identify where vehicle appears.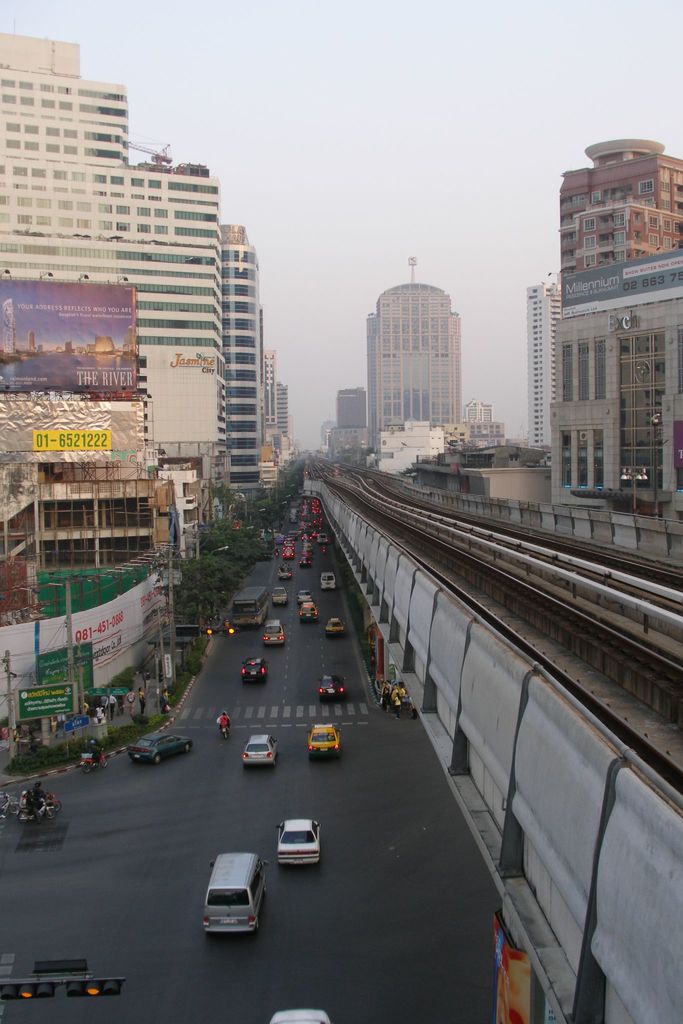
Appears at [129,732,193,769].
